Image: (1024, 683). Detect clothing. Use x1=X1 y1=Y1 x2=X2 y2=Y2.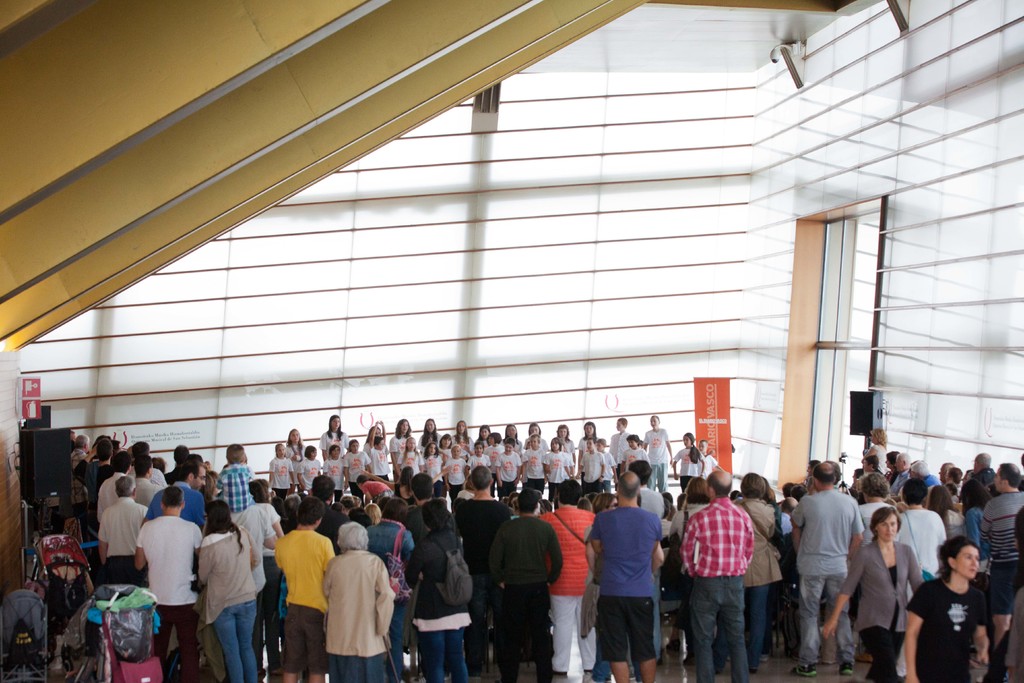
x1=908 y1=577 x2=986 y2=682.
